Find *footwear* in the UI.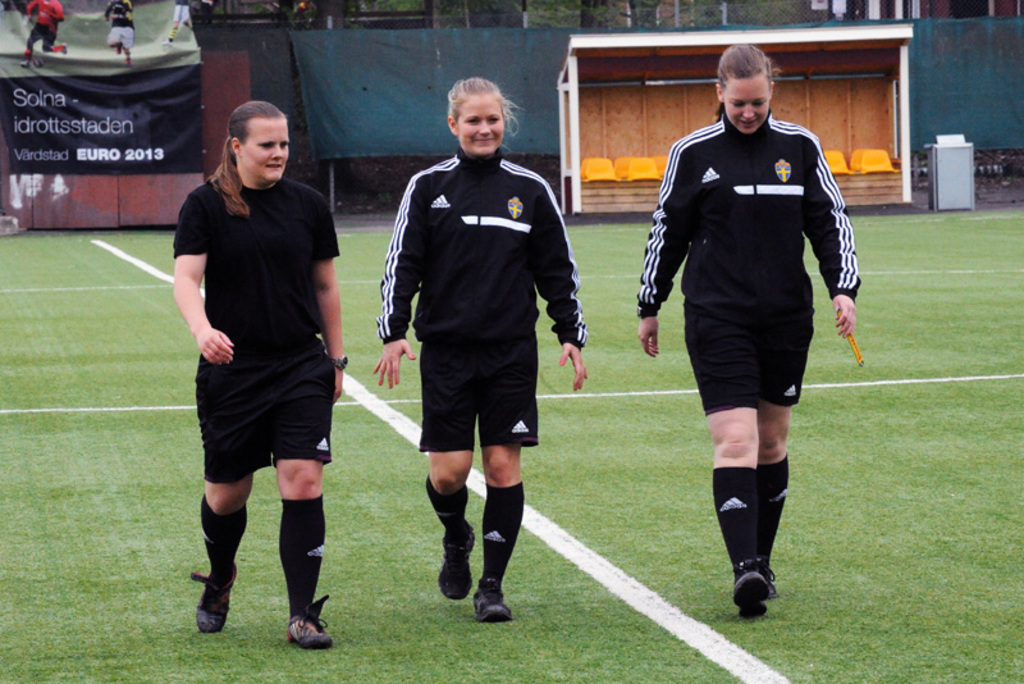
UI element at (x1=440, y1=517, x2=471, y2=603).
